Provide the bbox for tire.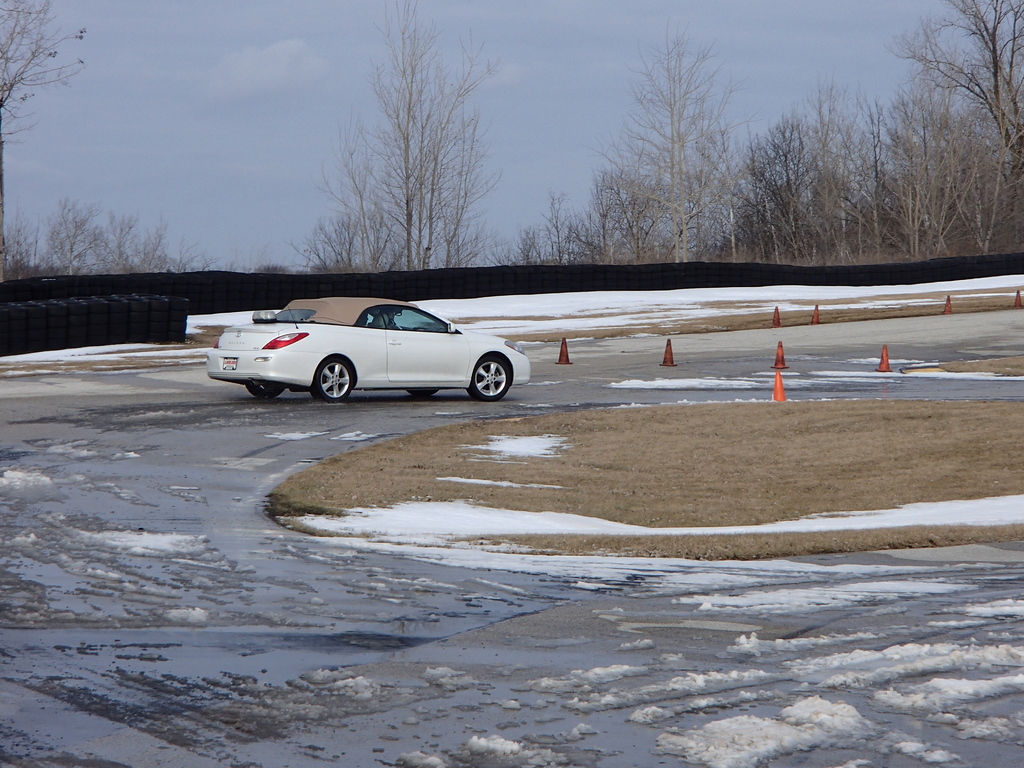
[x1=406, y1=388, x2=439, y2=397].
